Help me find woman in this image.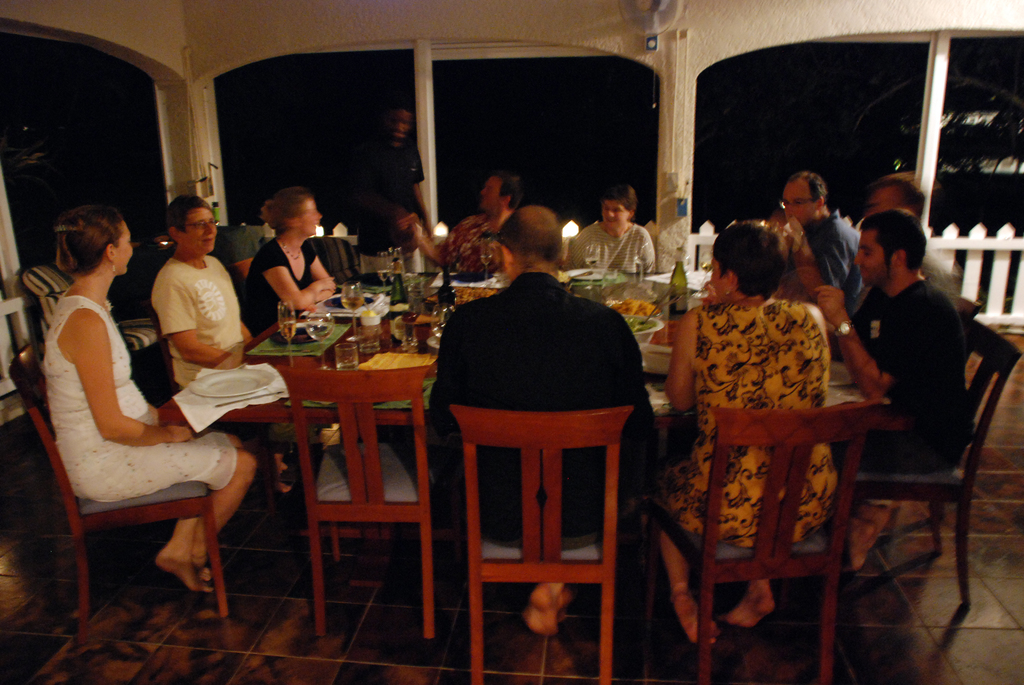
Found it: 238:184:393:528.
